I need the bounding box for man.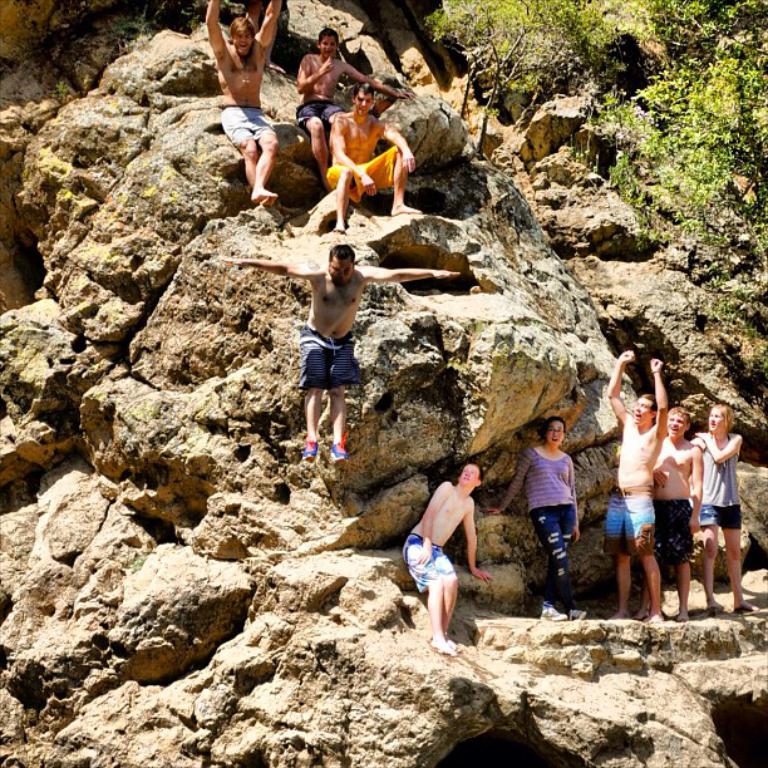
Here it is: box=[423, 469, 498, 654].
